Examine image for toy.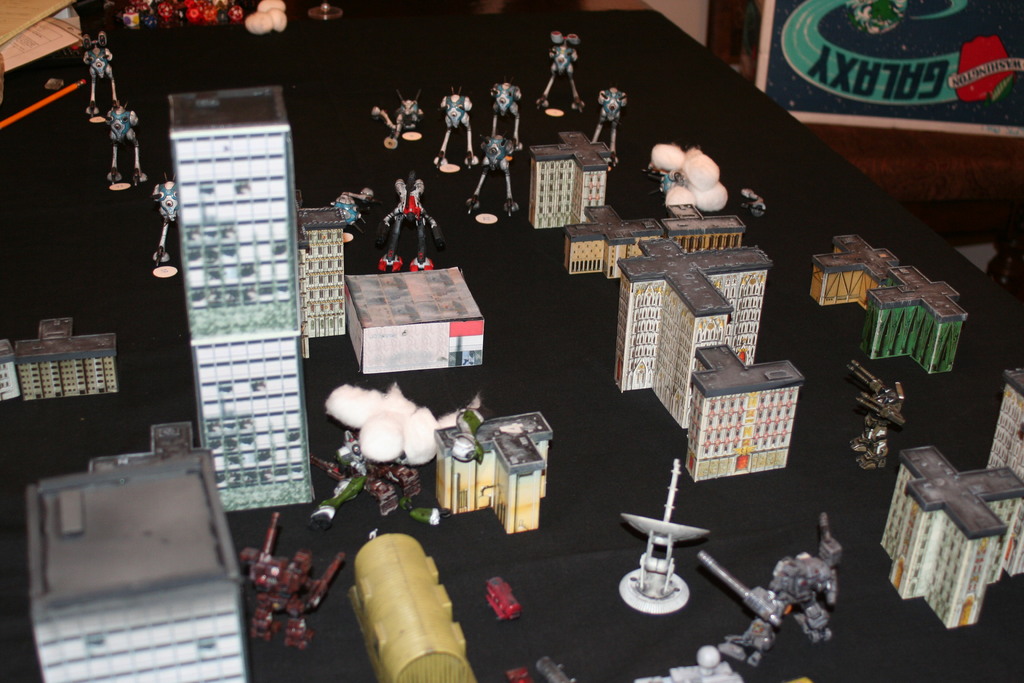
Examination result: (x1=485, y1=573, x2=530, y2=624).
